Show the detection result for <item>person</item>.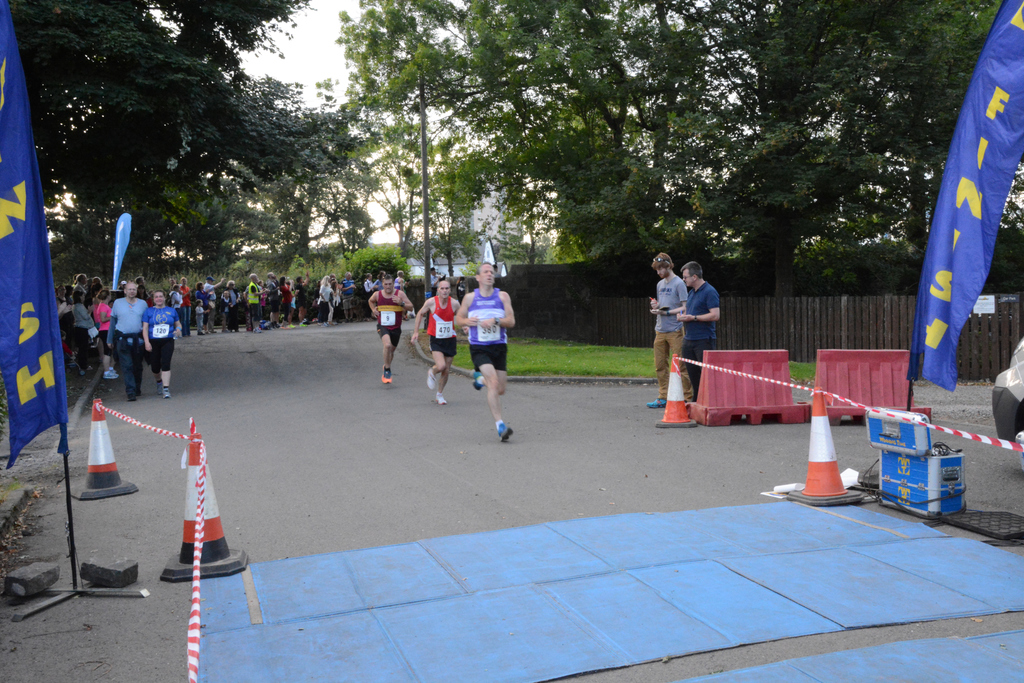
detection(107, 280, 150, 399).
